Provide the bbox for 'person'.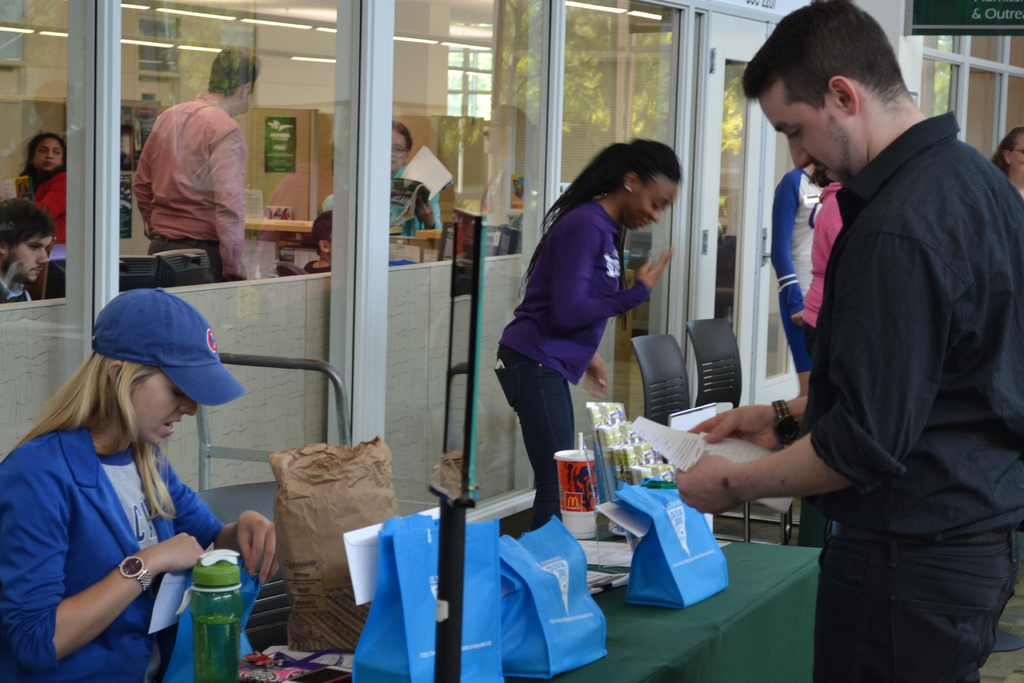
l=488, t=136, r=683, b=525.
